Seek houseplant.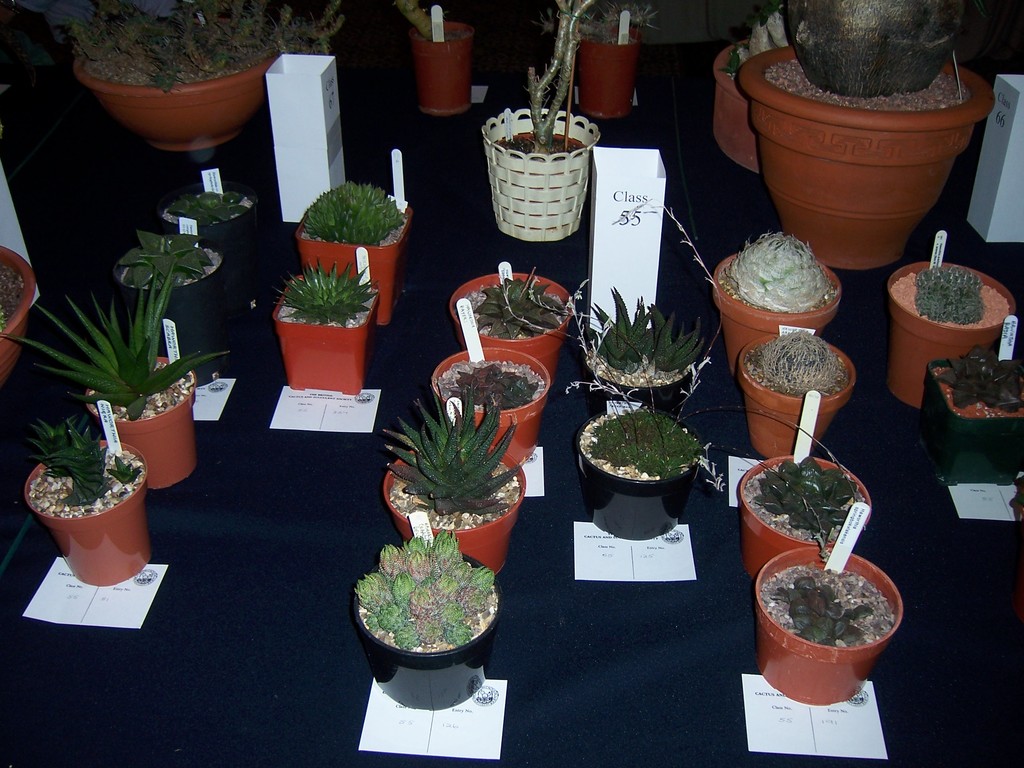
(x1=708, y1=228, x2=842, y2=376).
